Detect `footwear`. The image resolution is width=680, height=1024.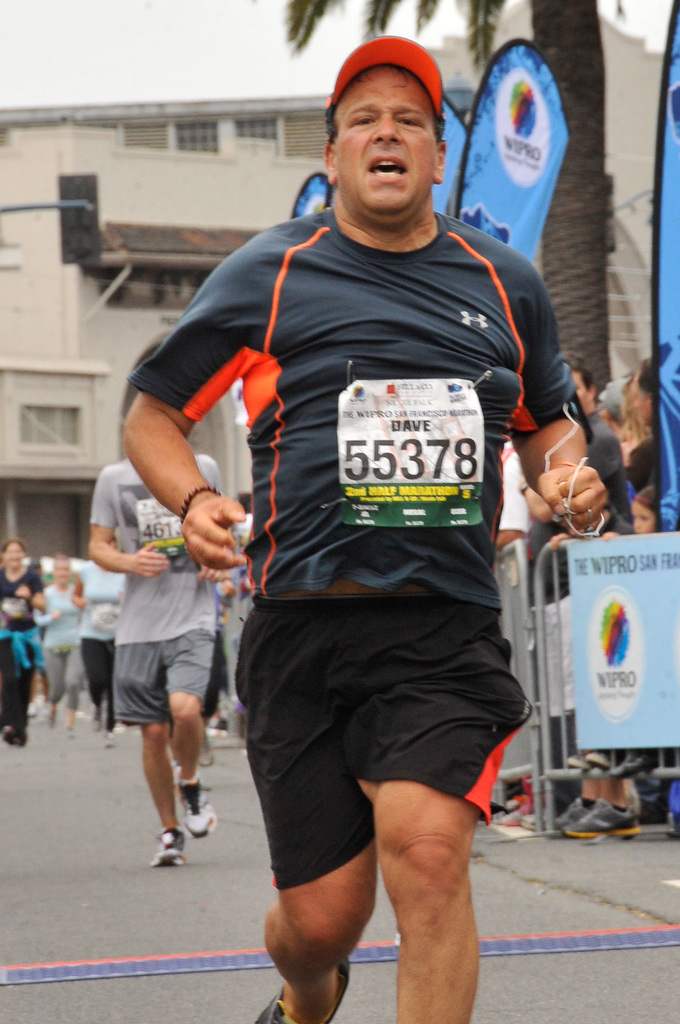
locate(178, 774, 217, 835).
